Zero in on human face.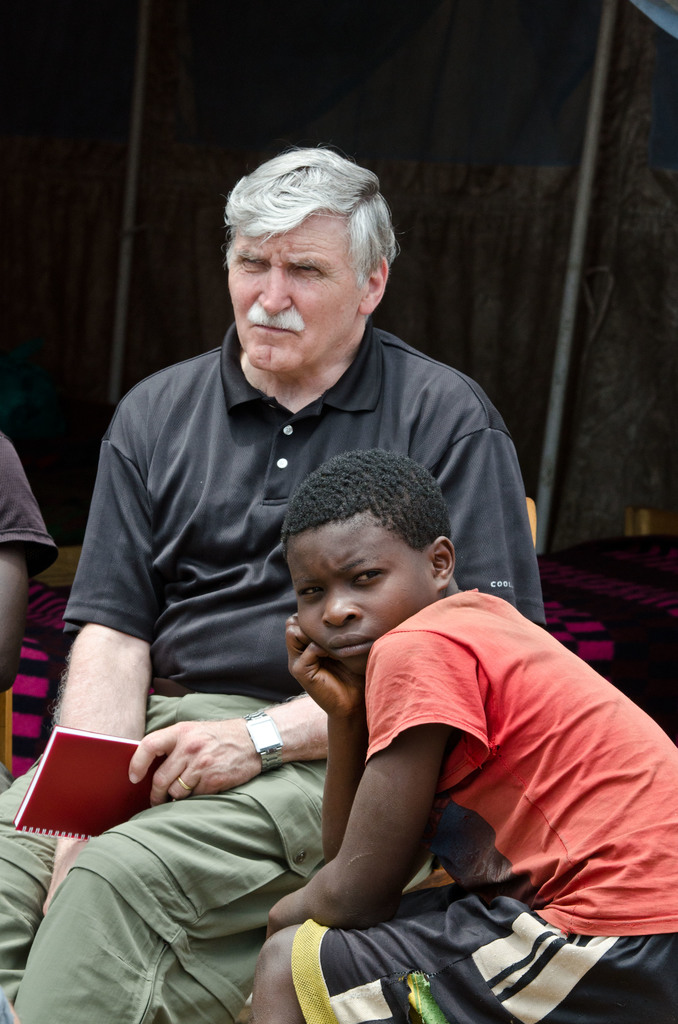
Zeroed in: [226,207,361,372].
